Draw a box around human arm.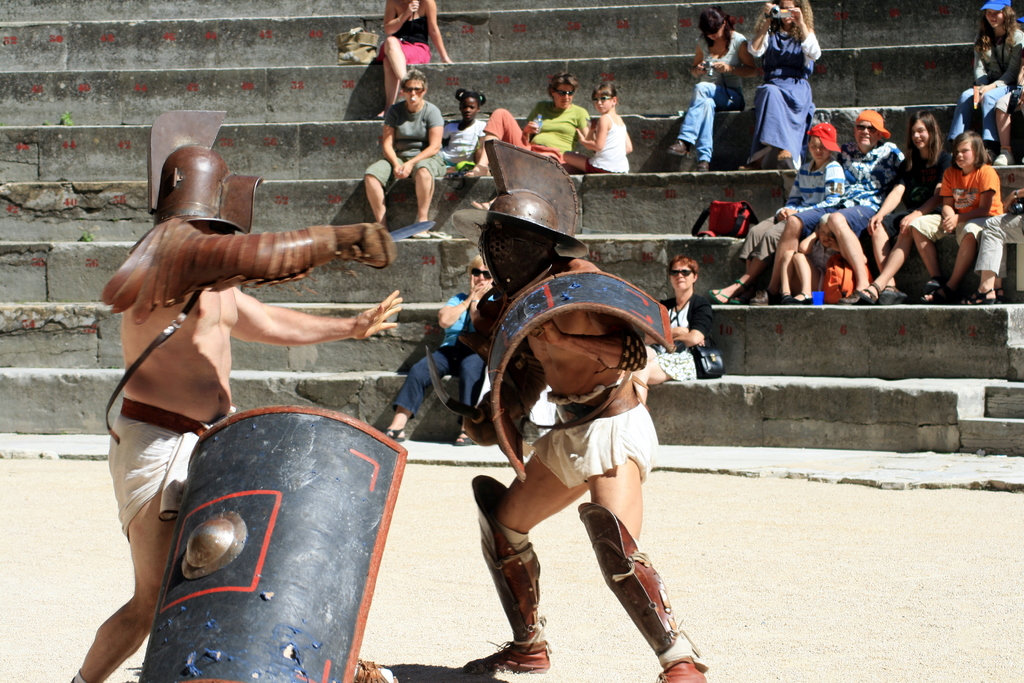
376/105/405/173.
